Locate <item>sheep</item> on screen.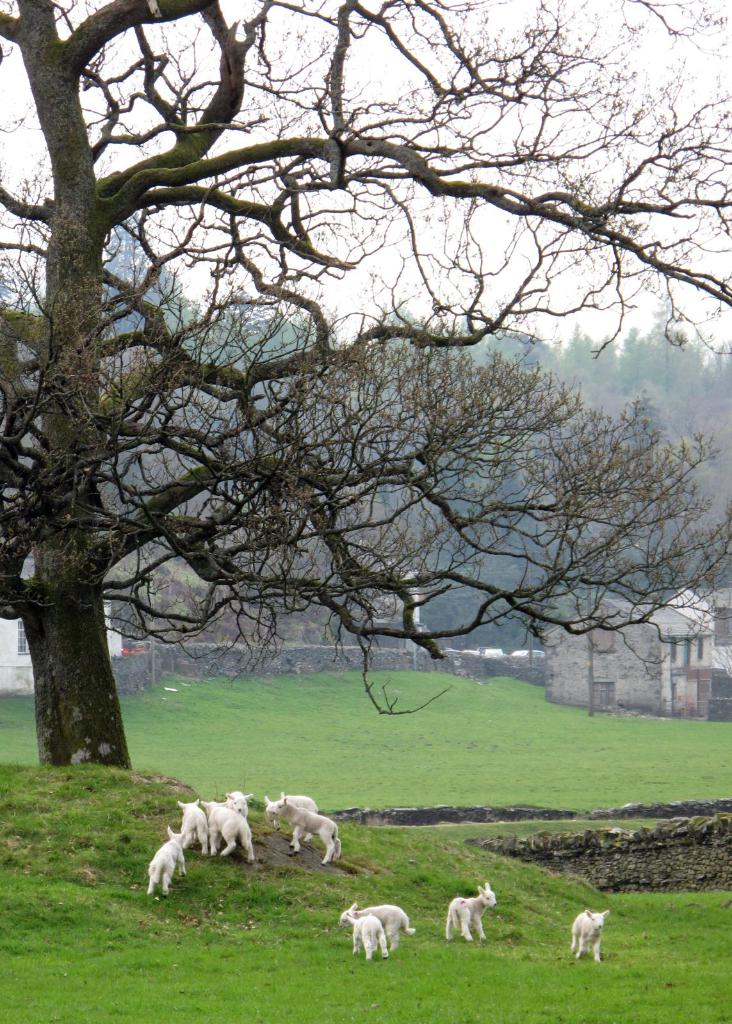
On screen at x1=339, y1=903, x2=412, y2=950.
